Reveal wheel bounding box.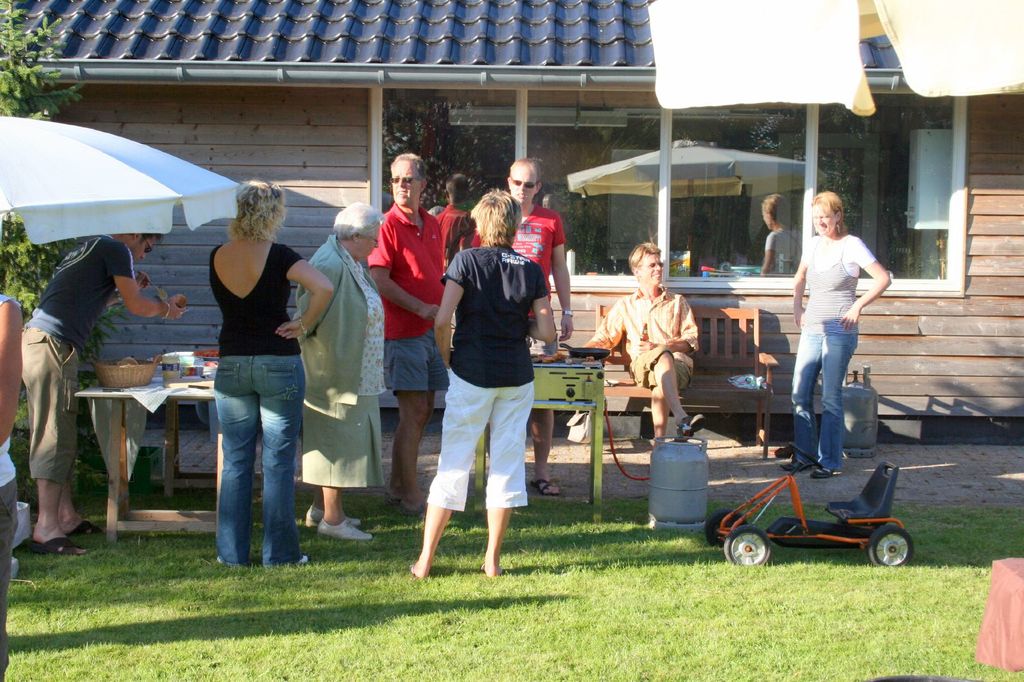
Revealed: (868,527,914,569).
